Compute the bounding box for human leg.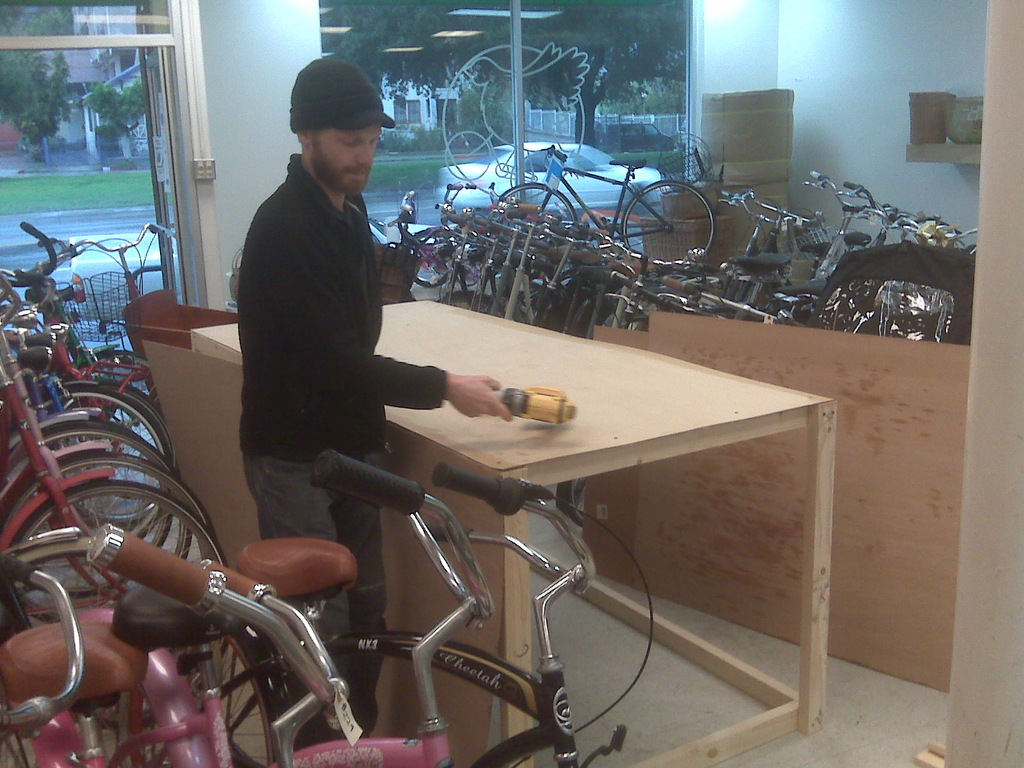
<region>244, 456, 353, 746</region>.
